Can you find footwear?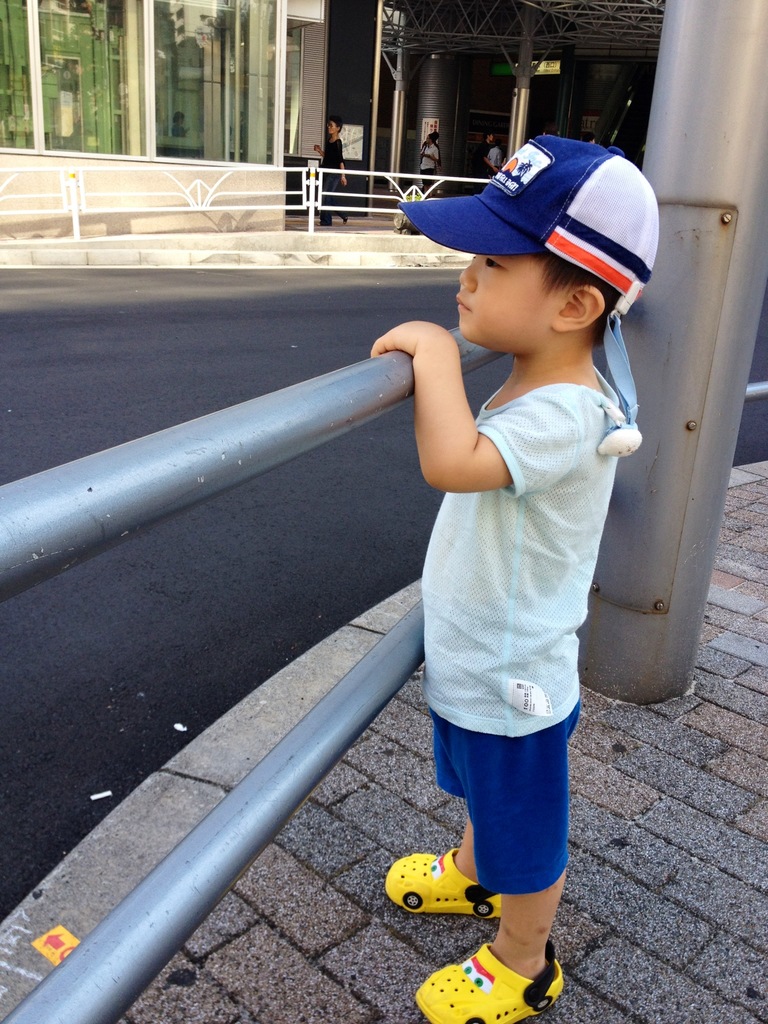
Yes, bounding box: left=394, top=849, right=500, bottom=938.
